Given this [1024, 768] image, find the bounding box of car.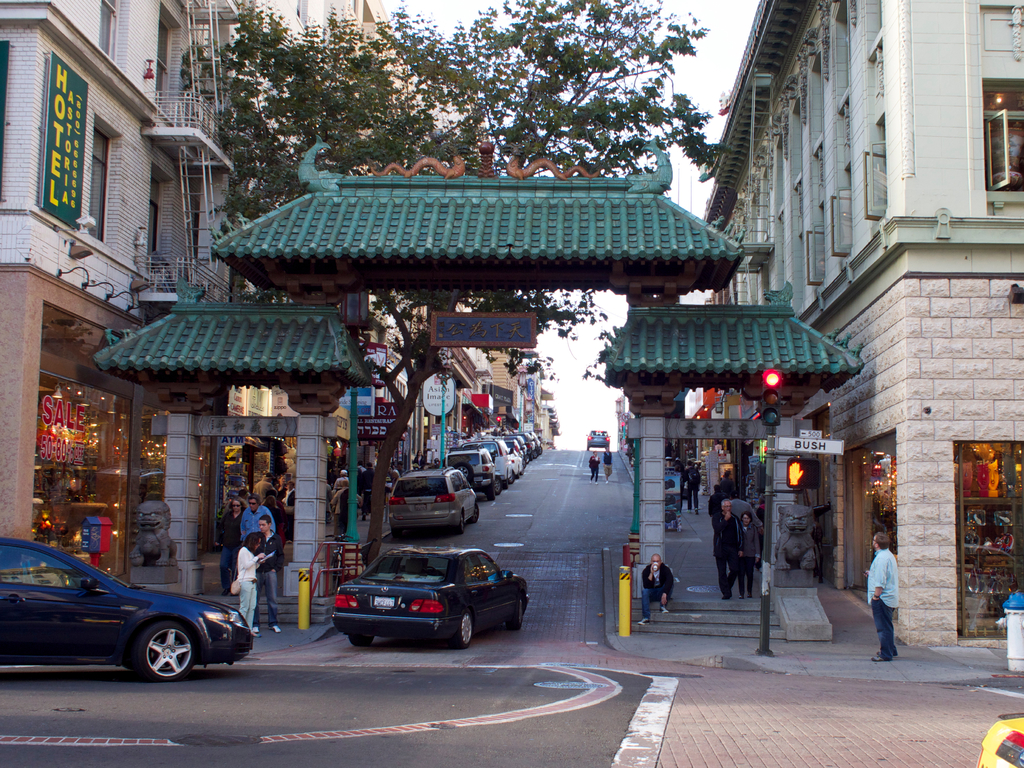
box(435, 438, 503, 511).
